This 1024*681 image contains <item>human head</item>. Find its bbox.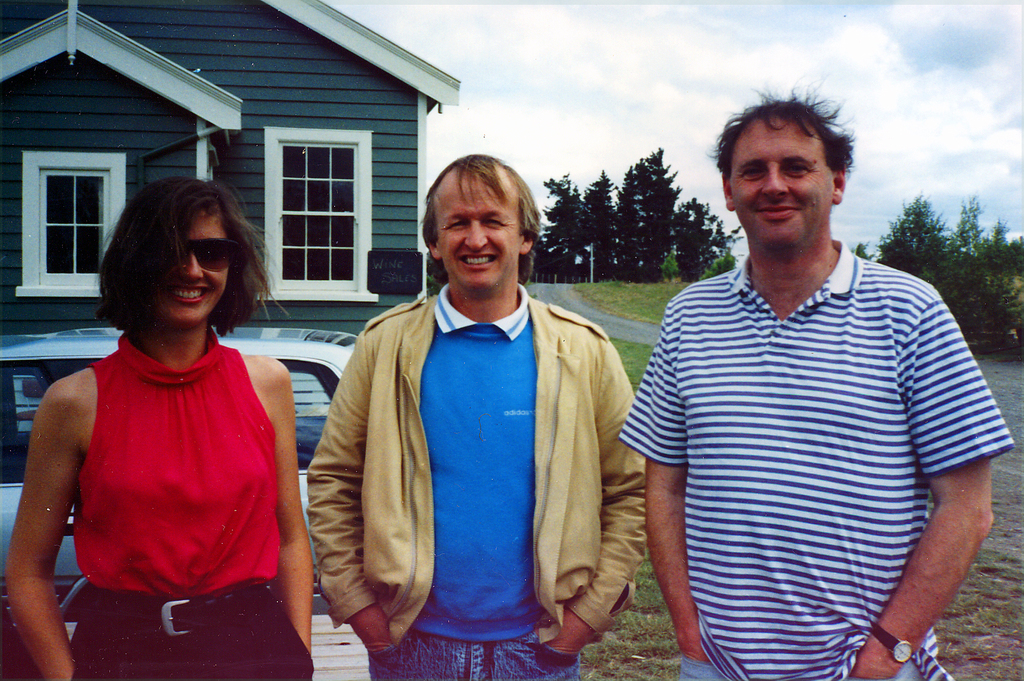
(x1=716, y1=97, x2=852, y2=256).
